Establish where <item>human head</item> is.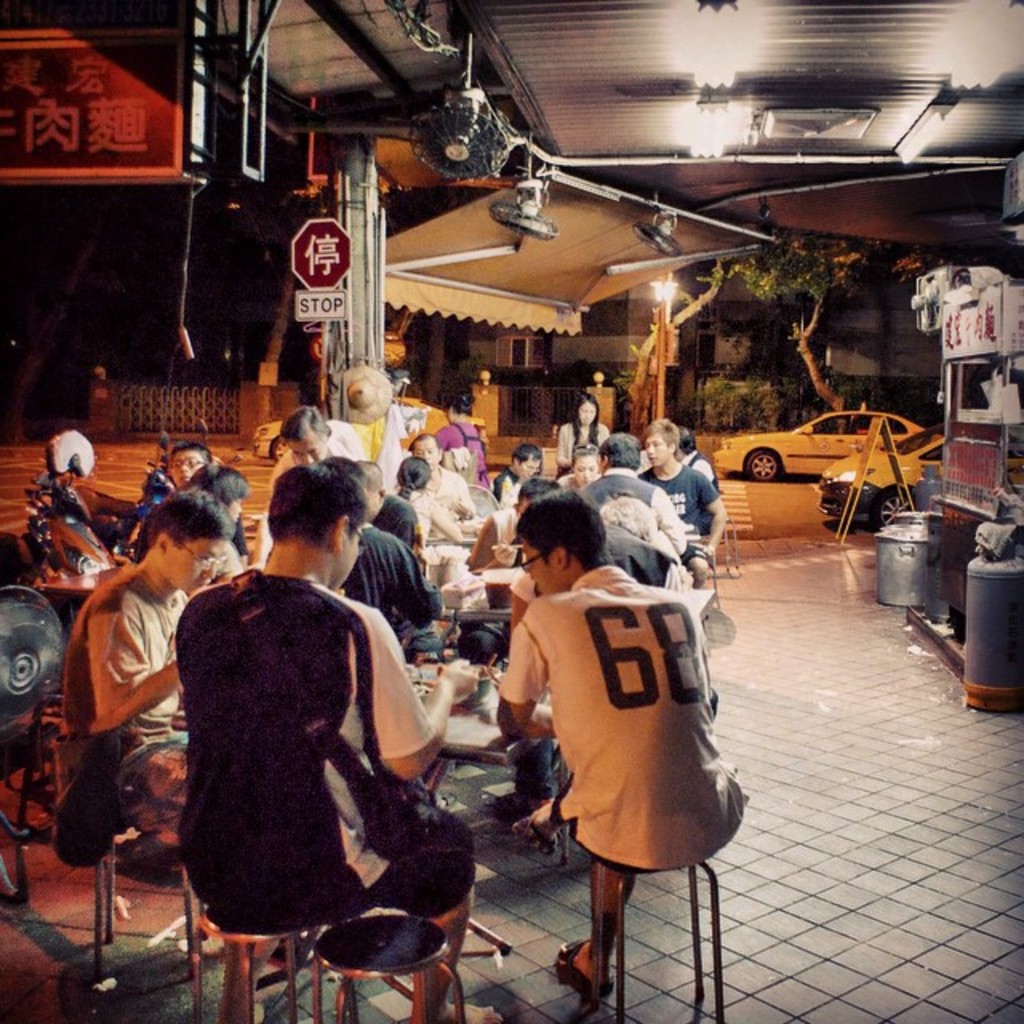
Established at (573, 443, 603, 483).
